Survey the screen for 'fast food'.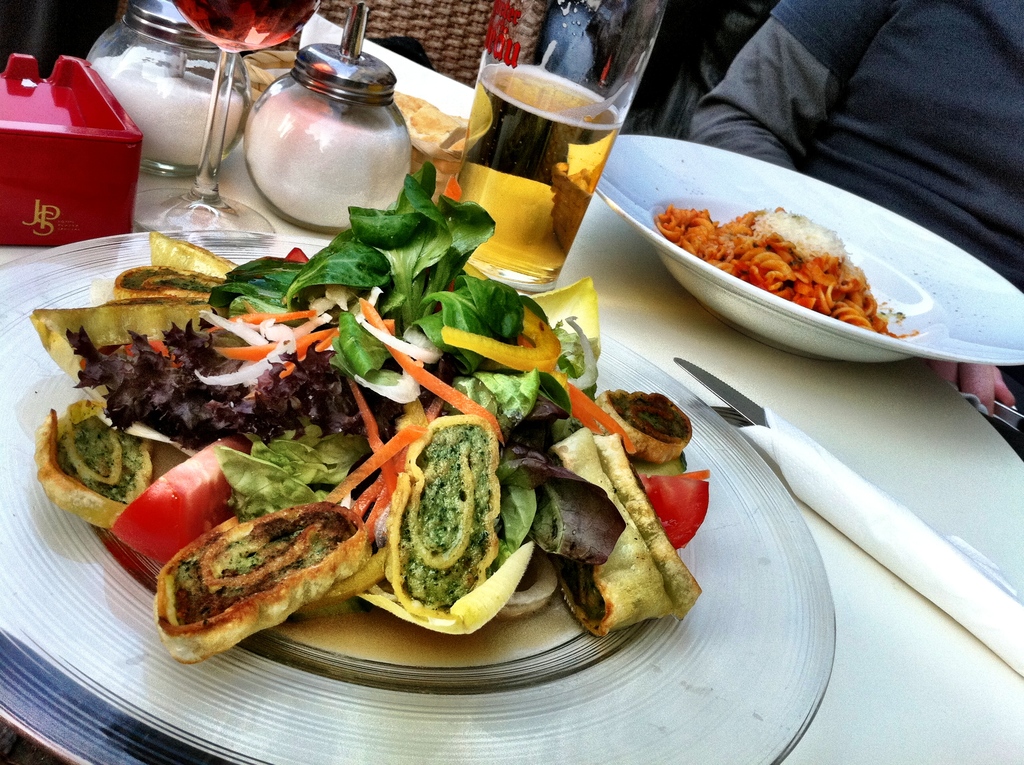
Survey found: rect(596, 391, 707, 463).
